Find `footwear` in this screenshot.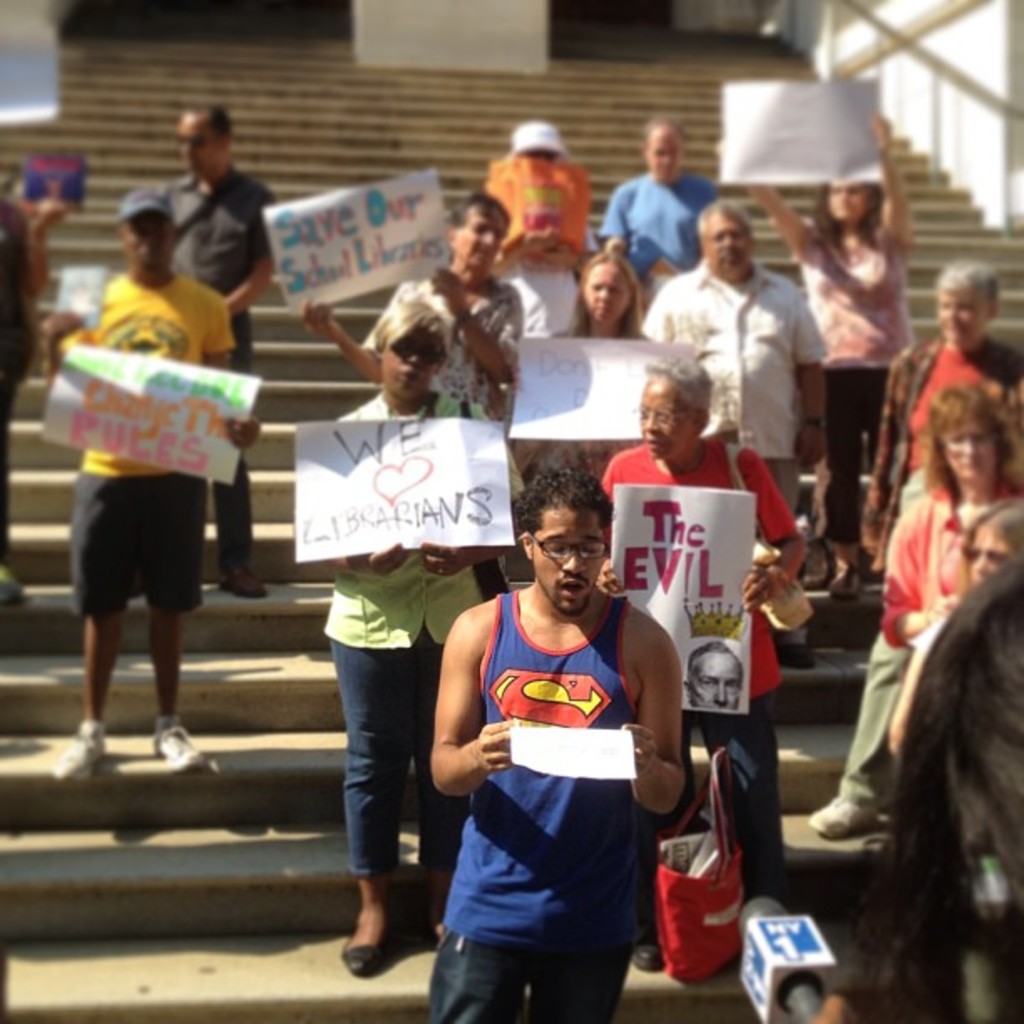
The bounding box for `footwear` is 838/566/868/602.
